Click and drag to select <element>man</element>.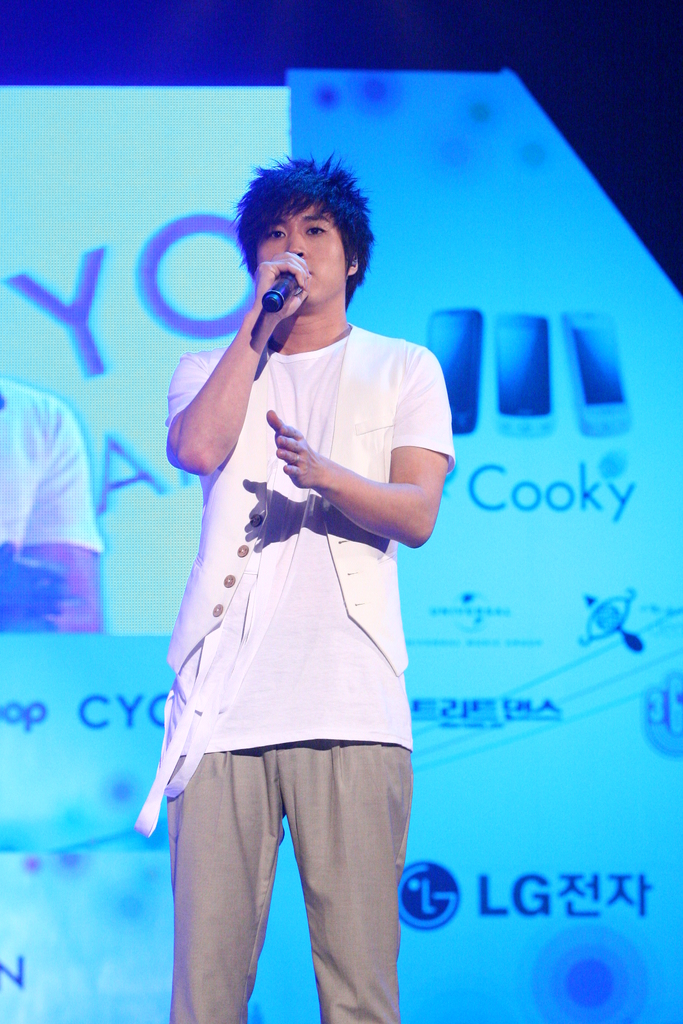
Selection: rect(135, 149, 460, 1023).
